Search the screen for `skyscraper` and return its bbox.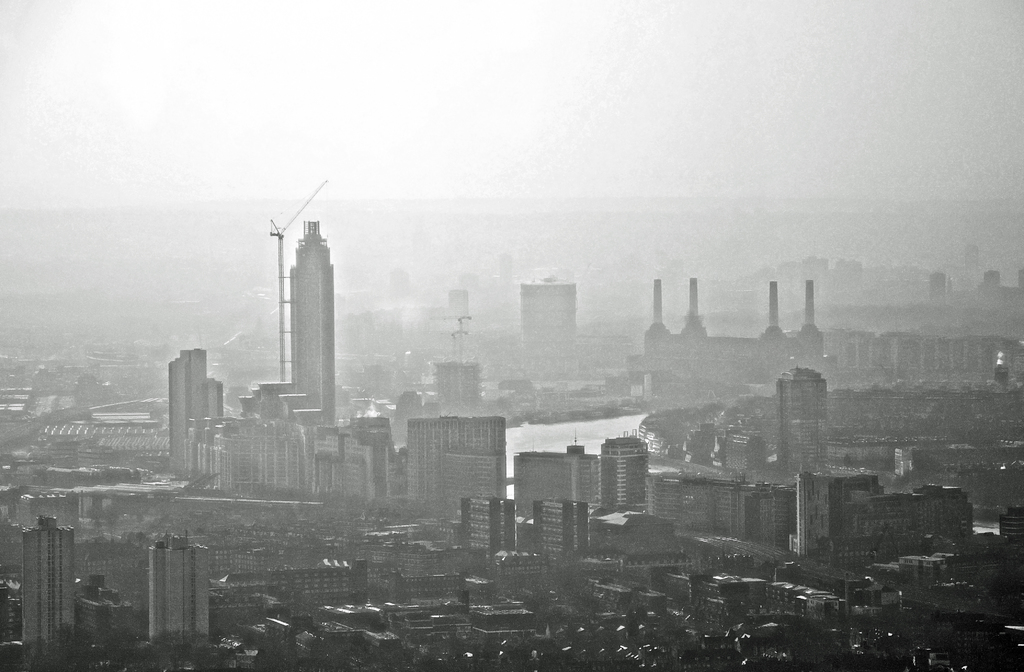
Found: (left=18, top=515, right=77, bottom=657).
